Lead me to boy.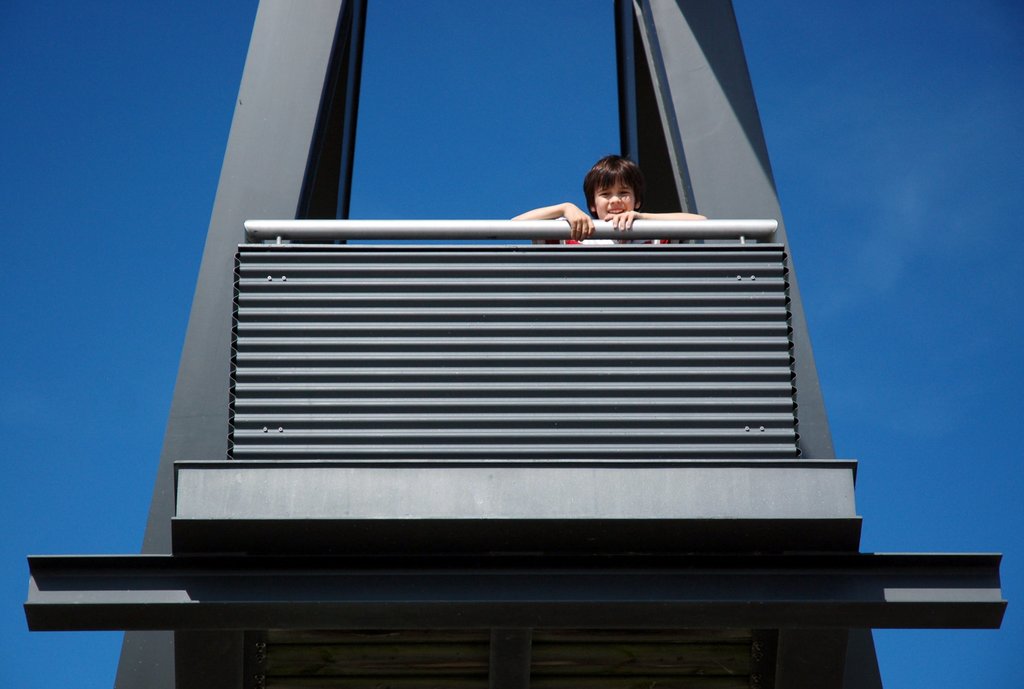
Lead to (left=509, top=153, right=706, bottom=246).
